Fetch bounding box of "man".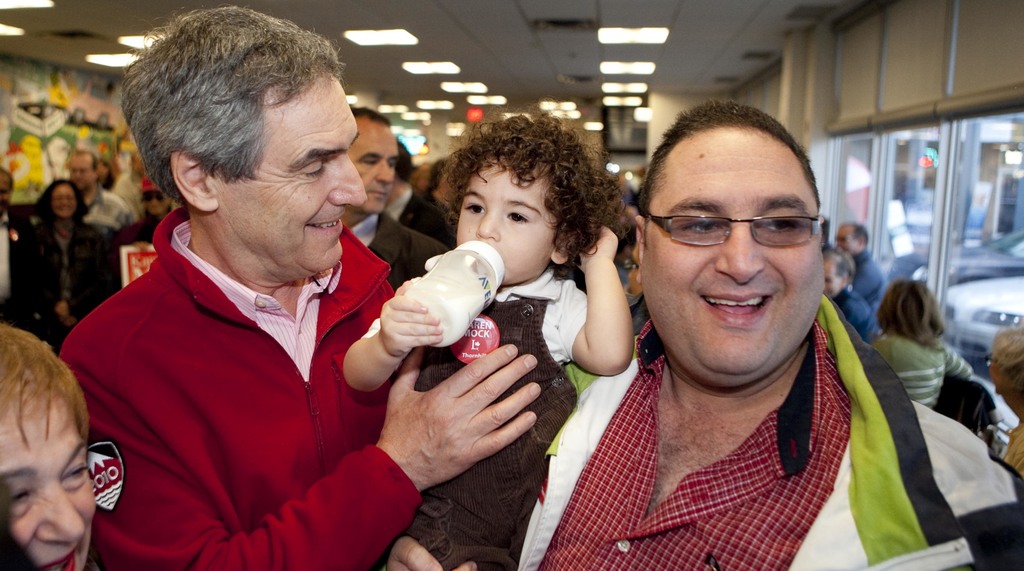
Bbox: rect(8, 43, 491, 569).
